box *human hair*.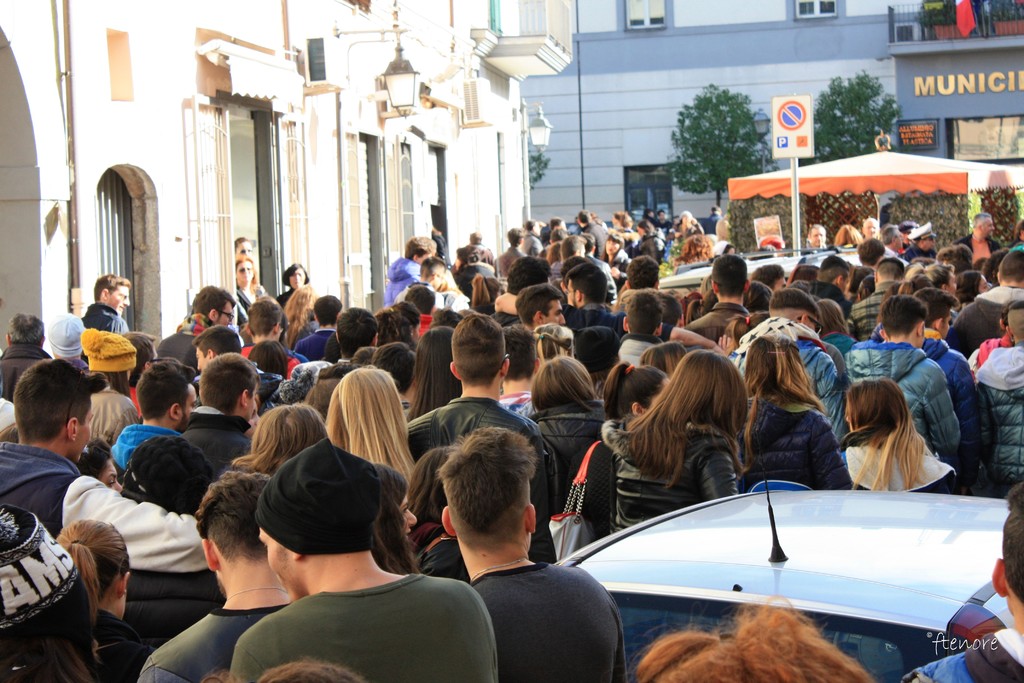
740 333 827 419.
